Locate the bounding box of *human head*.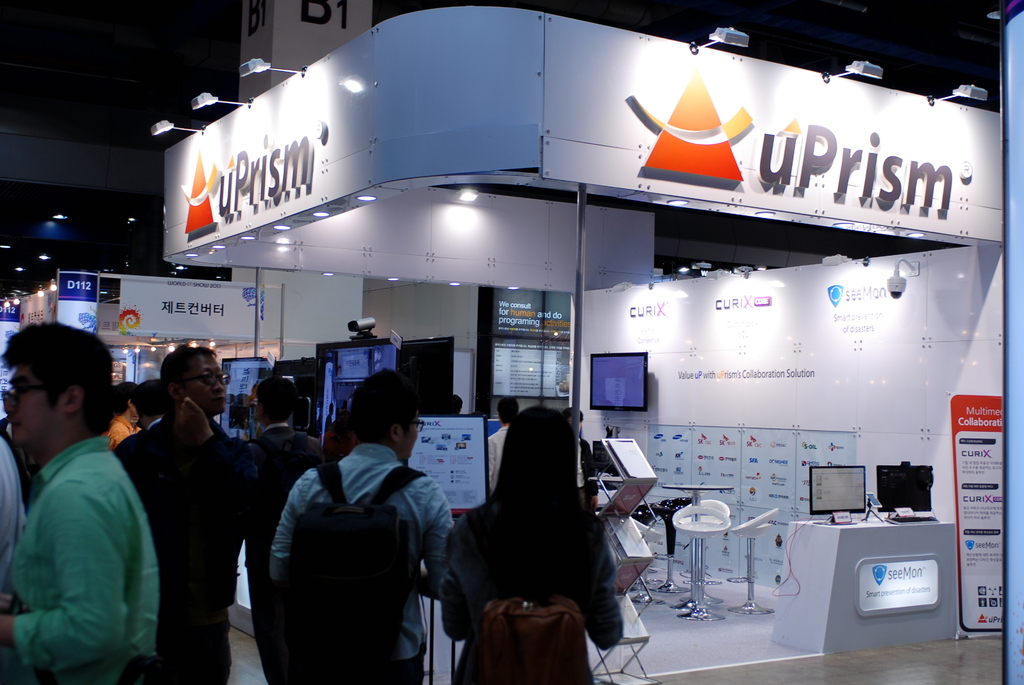
Bounding box: [13, 343, 113, 449].
